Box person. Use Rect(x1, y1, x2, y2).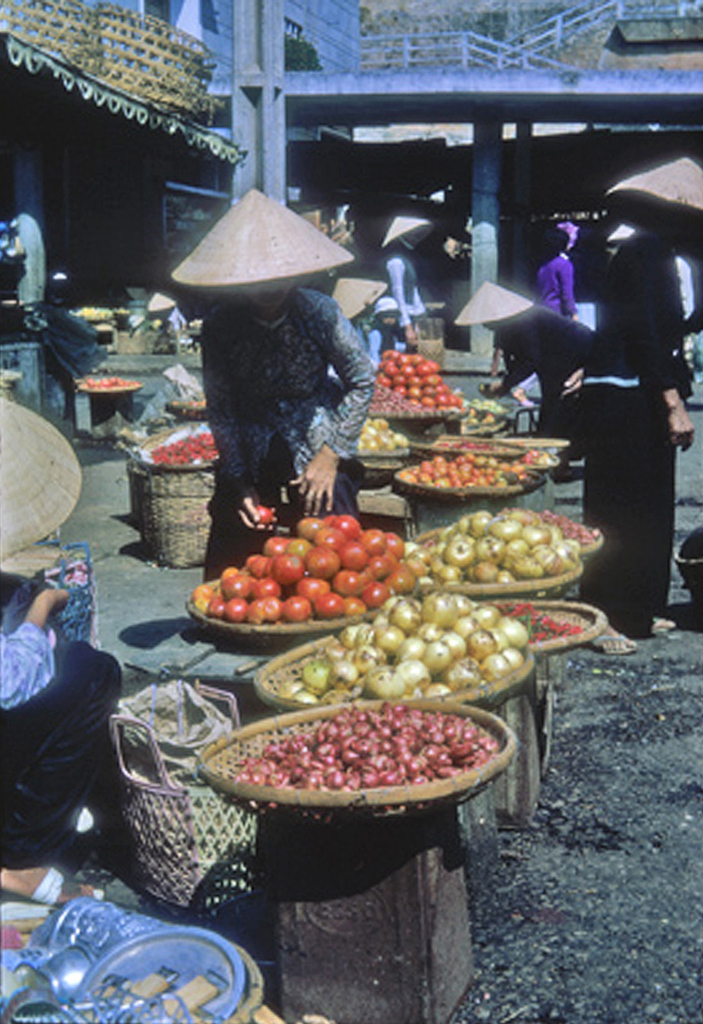
Rect(452, 273, 598, 483).
